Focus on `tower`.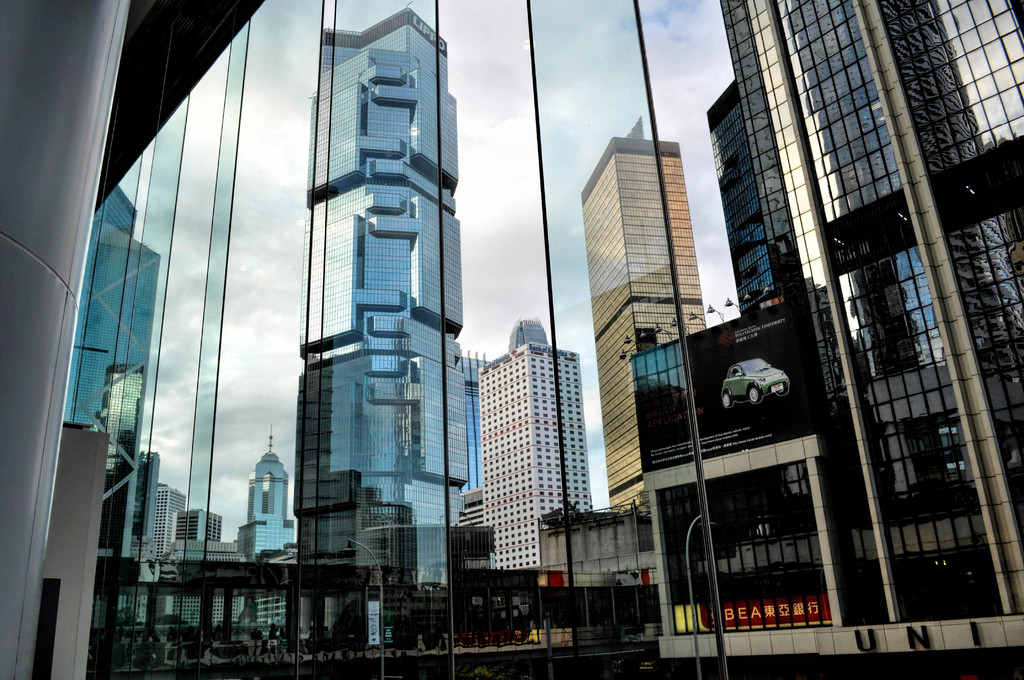
Focused at BBox(472, 320, 595, 570).
